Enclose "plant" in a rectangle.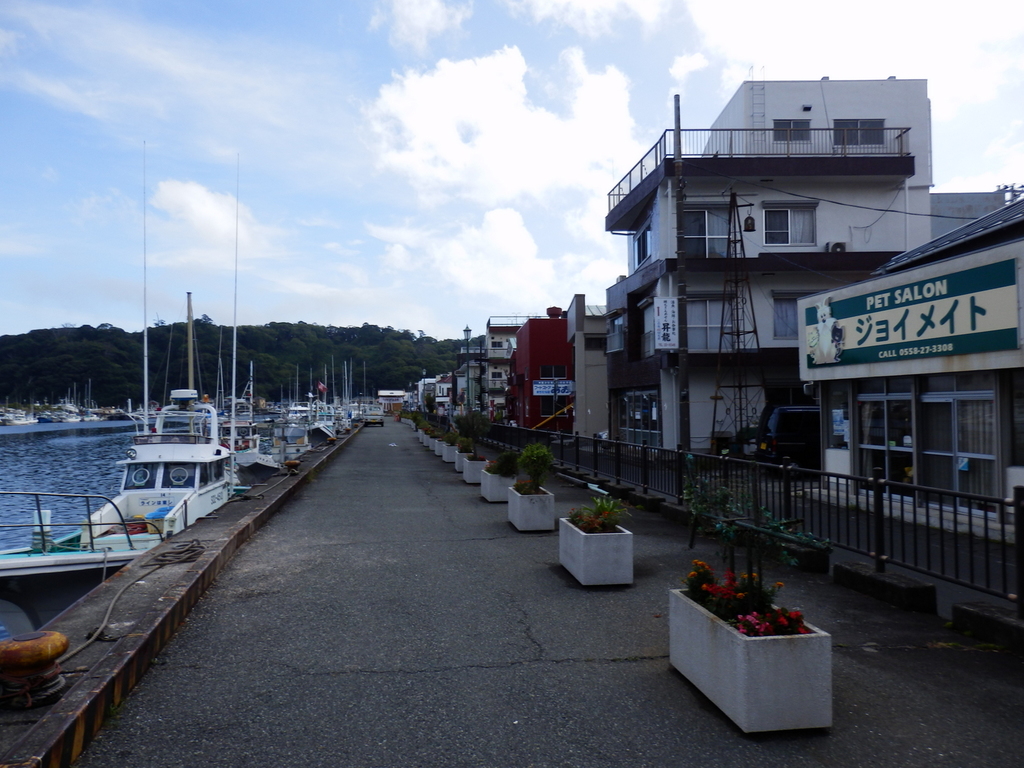
[567, 491, 636, 532].
